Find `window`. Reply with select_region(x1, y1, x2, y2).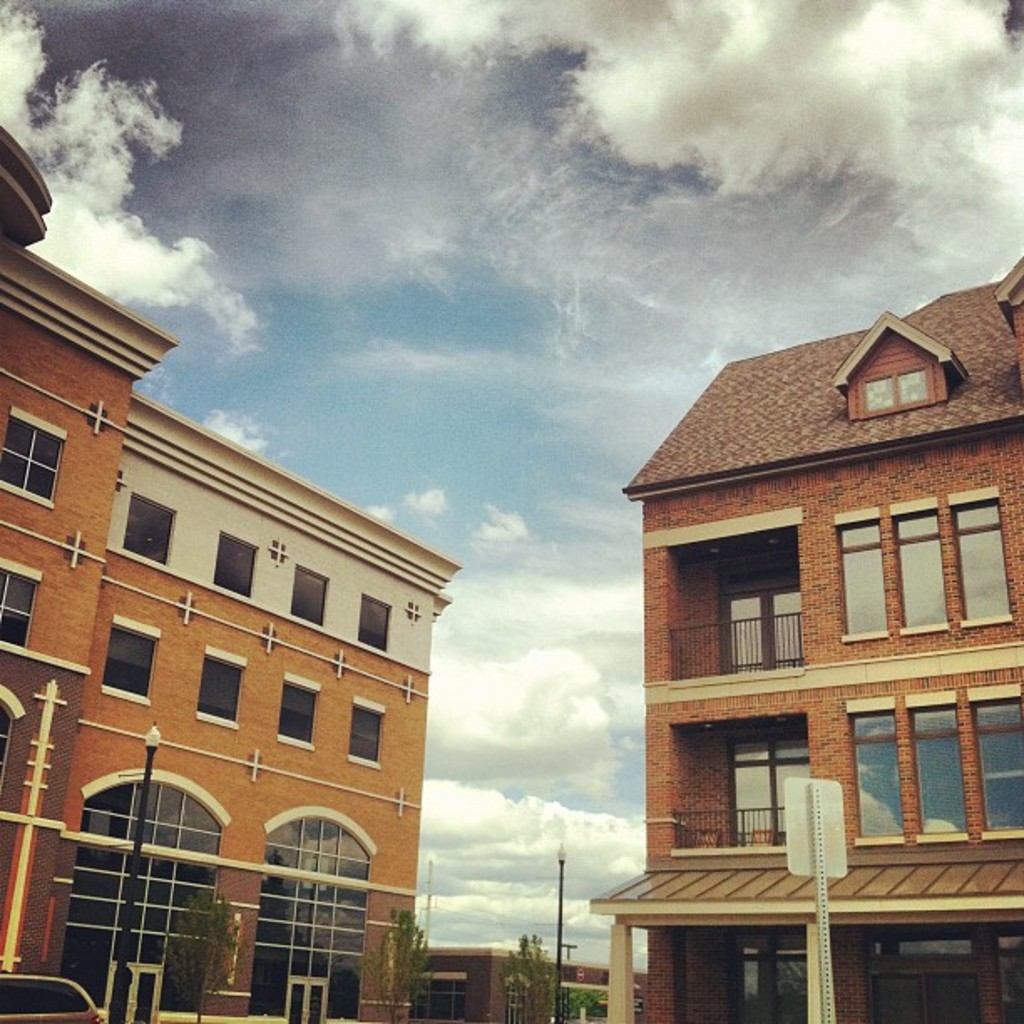
select_region(97, 617, 162, 706).
